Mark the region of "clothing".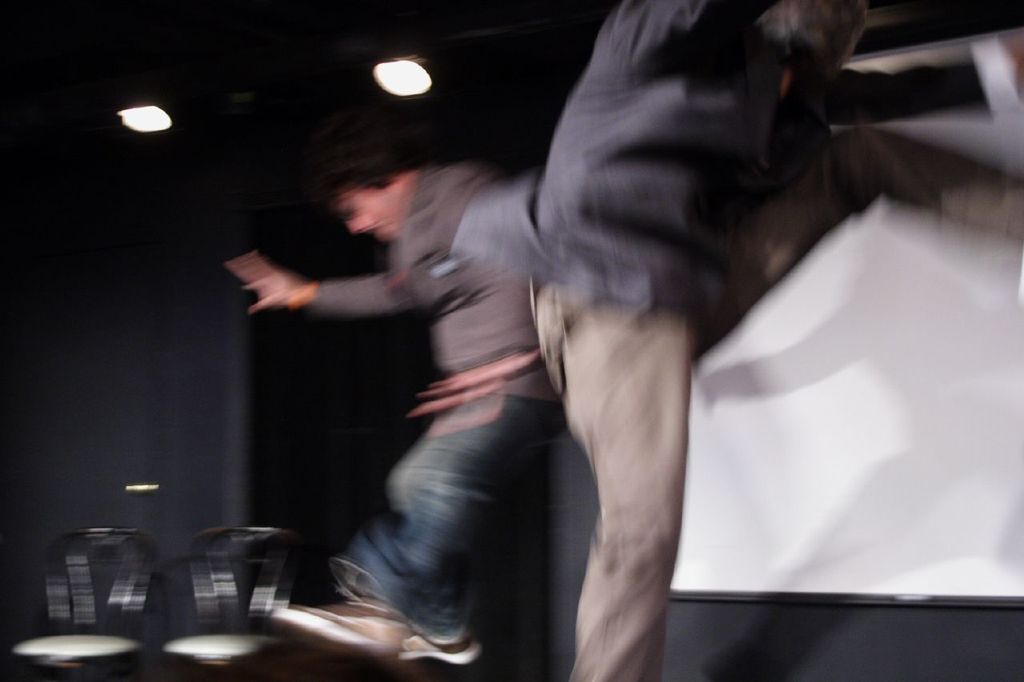
Region: (x1=452, y1=0, x2=1023, y2=681).
